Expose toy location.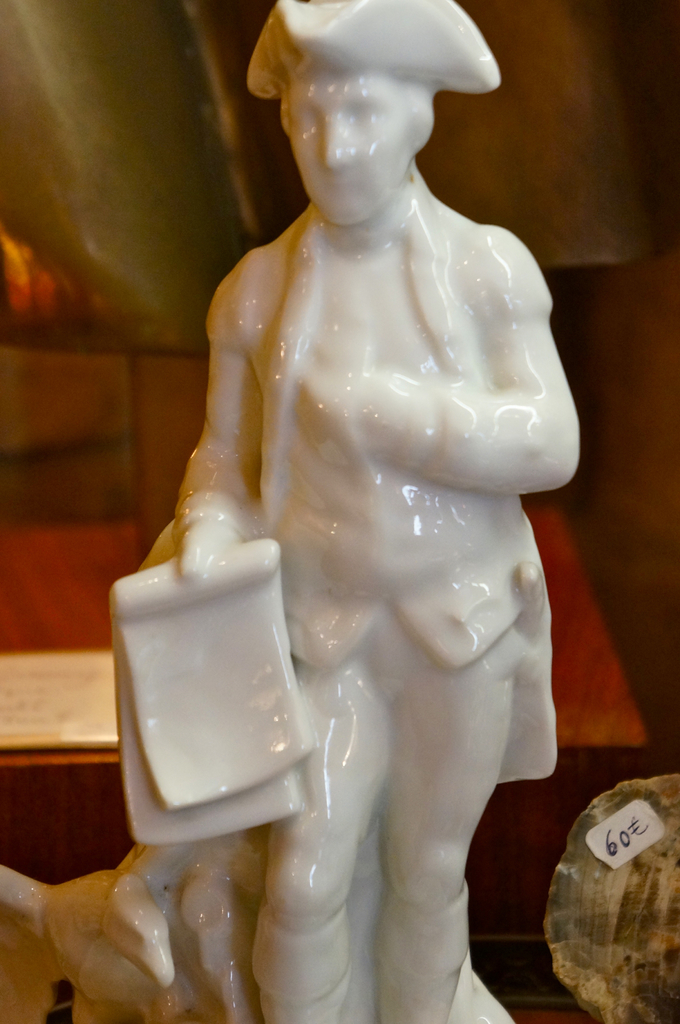
Exposed at (0, 0, 617, 1023).
